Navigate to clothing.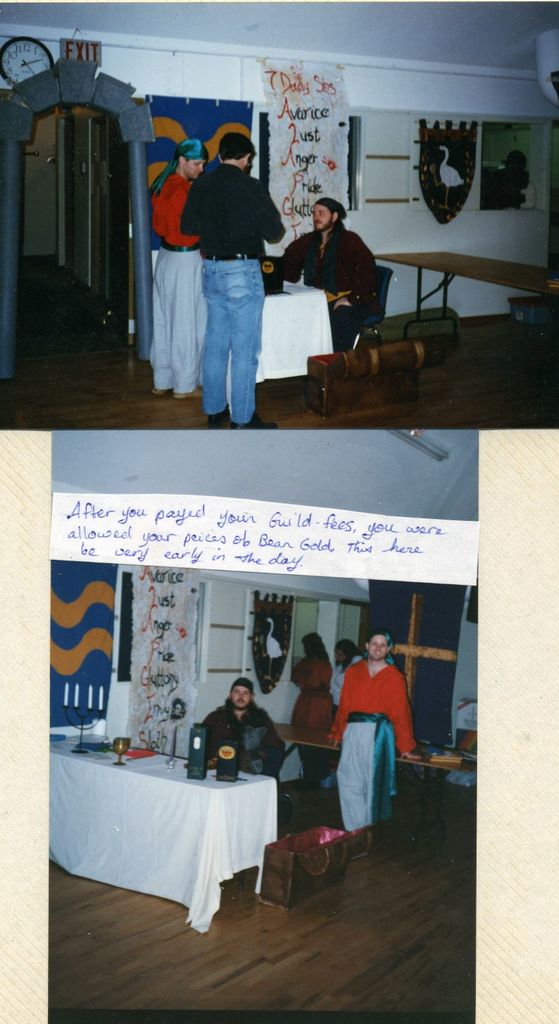
Navigation target: (330, 669, 356, 729).
